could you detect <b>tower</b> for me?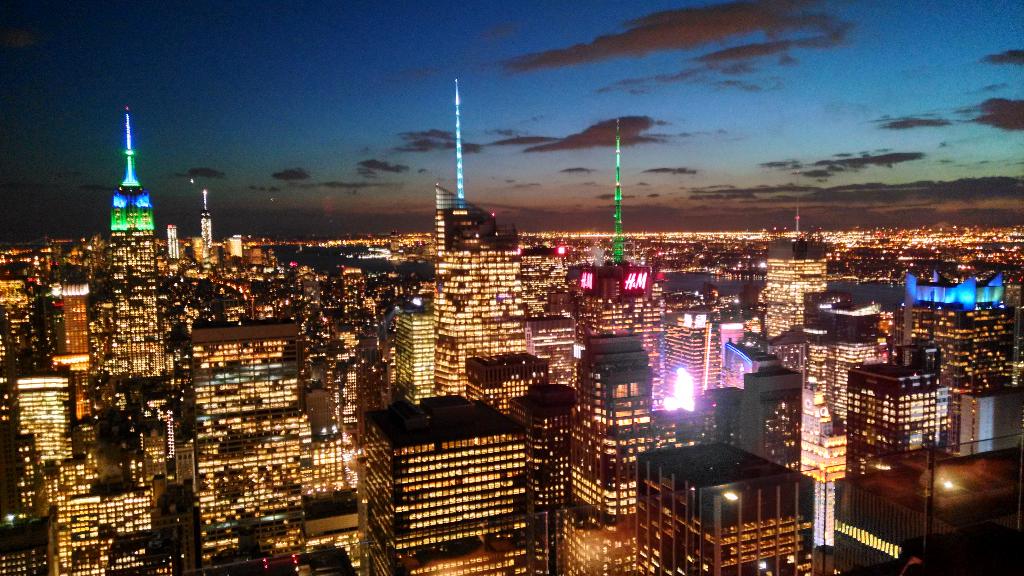
Detection result: (left=808, top=287, right=902, bottom=431).
